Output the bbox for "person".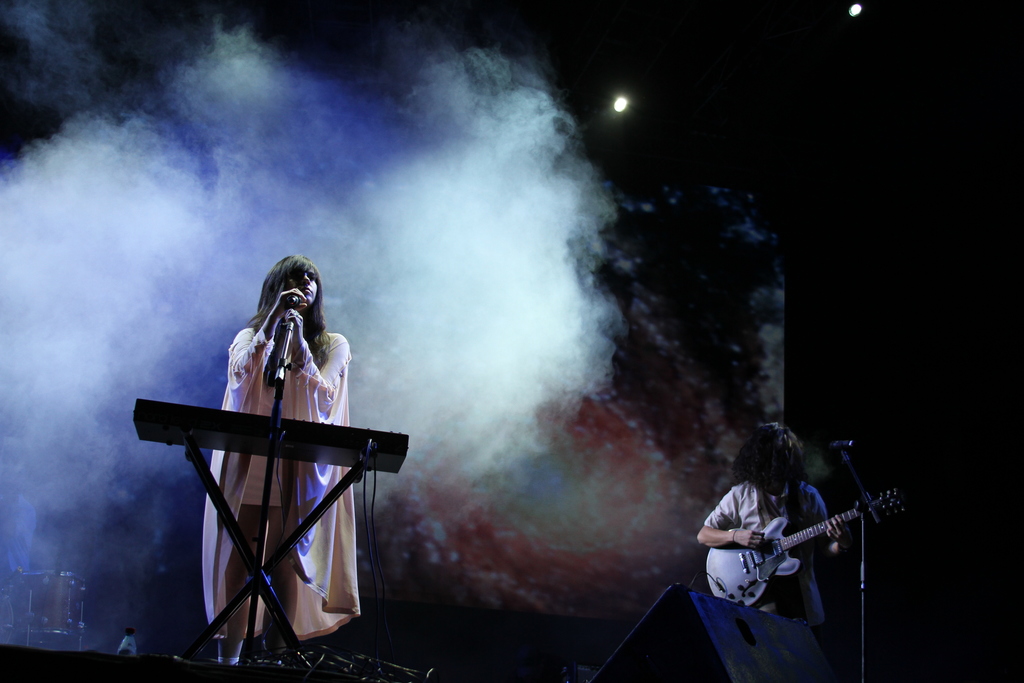
[x1=702, y1=422, x2=844, y2=655].
